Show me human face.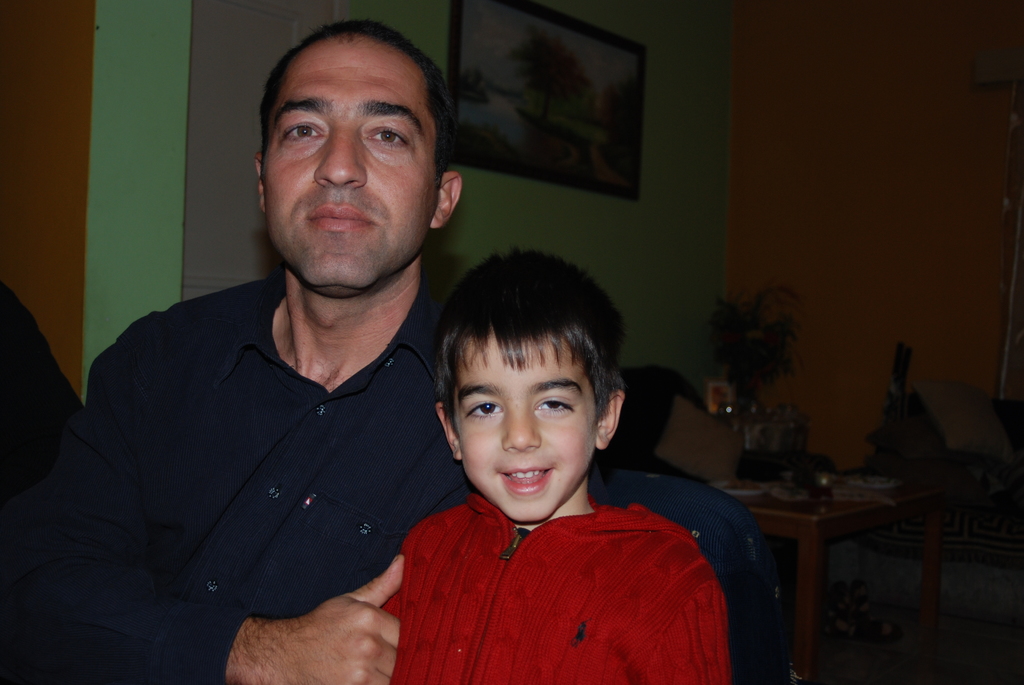
human face is here: pyautogui.locateOnScreen(262, 25, 434, 299).
